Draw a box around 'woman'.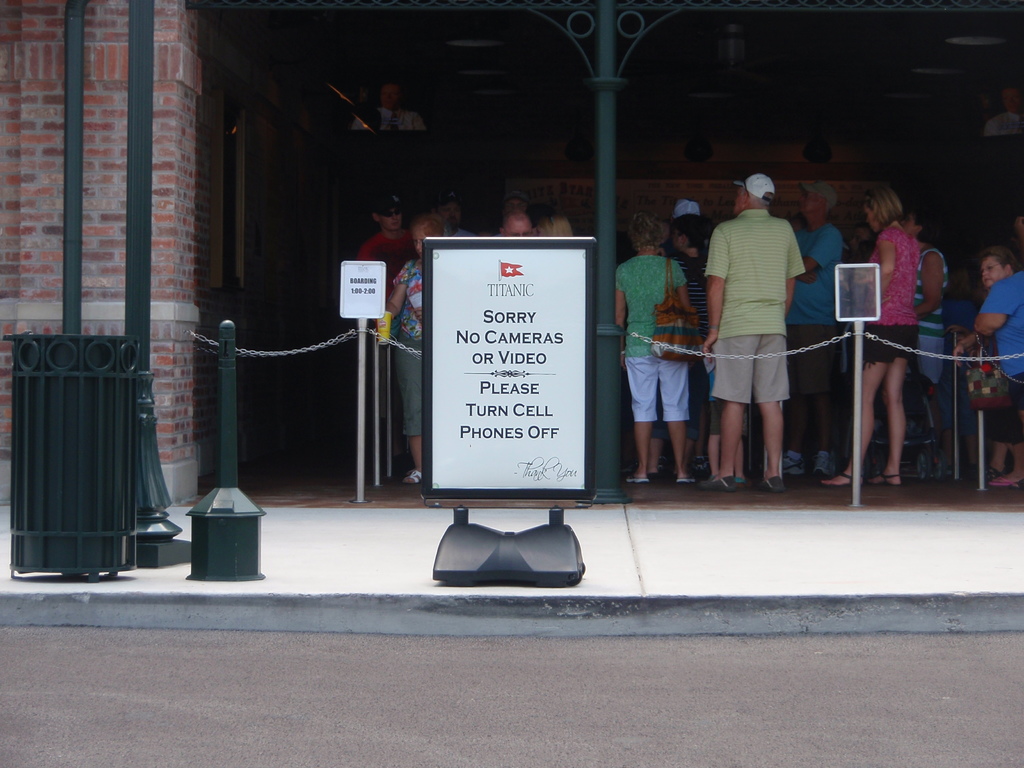
locate(379, 214, 458, 482).
